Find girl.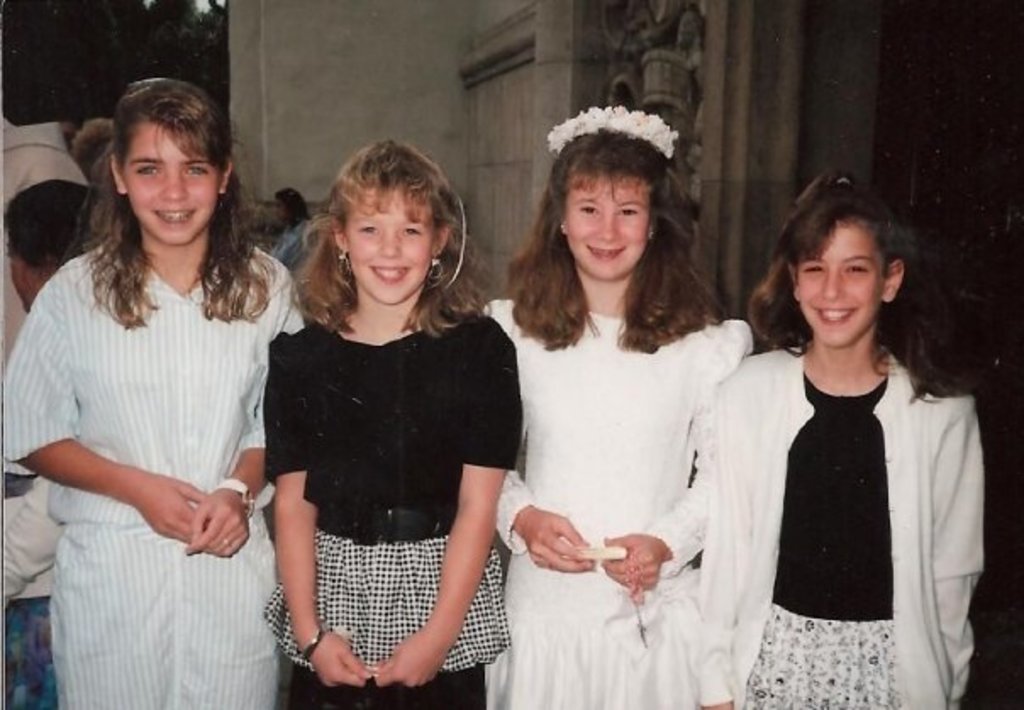
pyautogui.locateOnScreen(268, 130, 527, 708).
